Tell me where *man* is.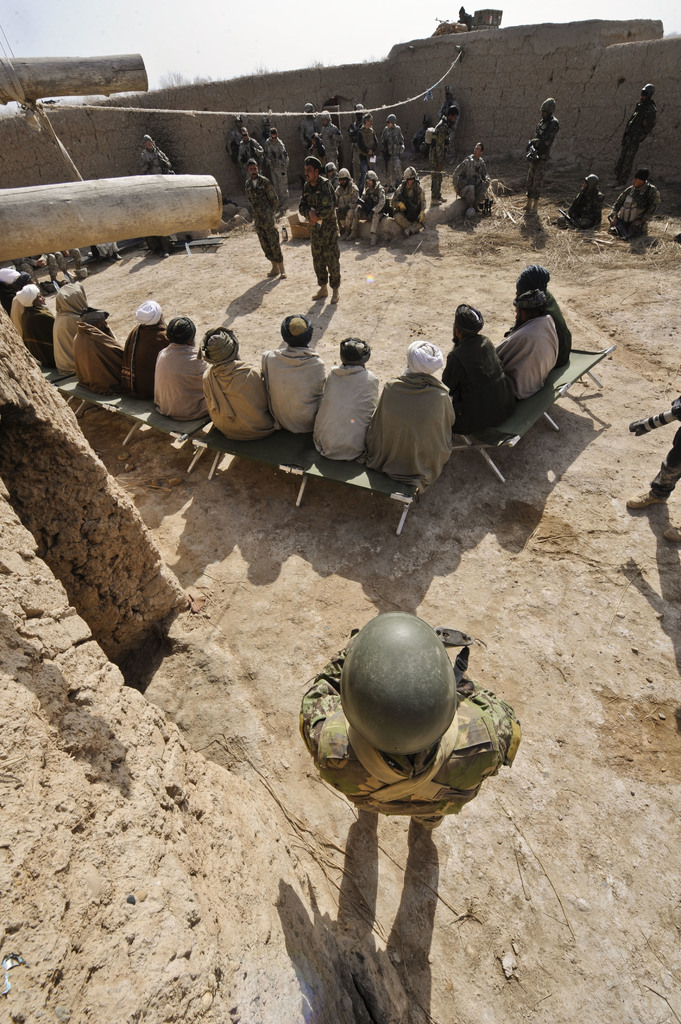
*man* is at (x1=366, y1=333, x2=455, y2=480).
